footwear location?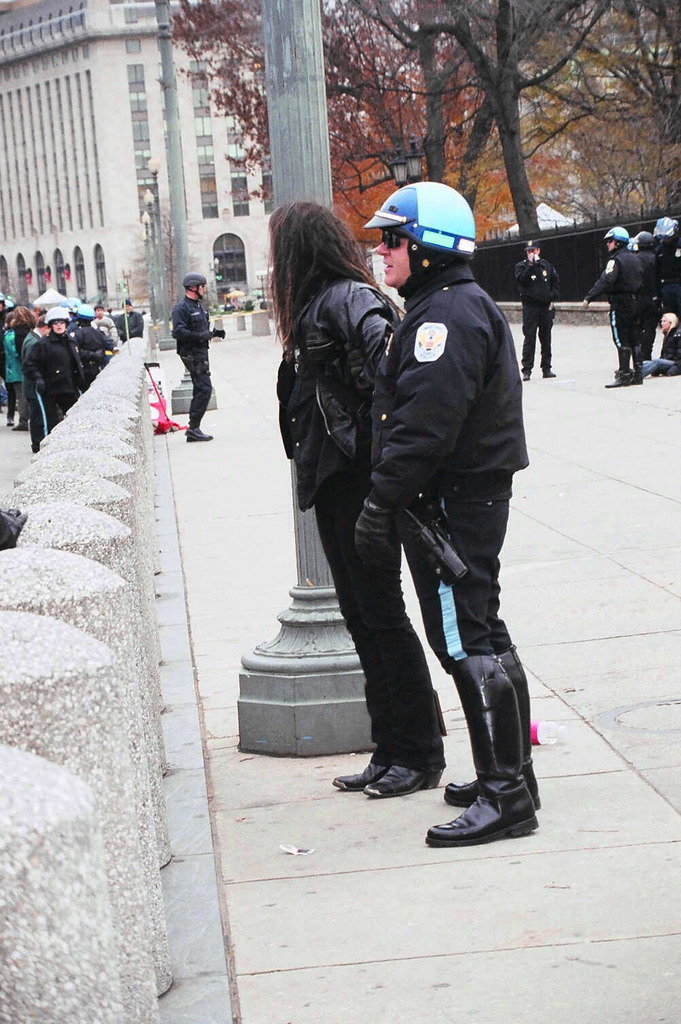
(12,421,29,430)
